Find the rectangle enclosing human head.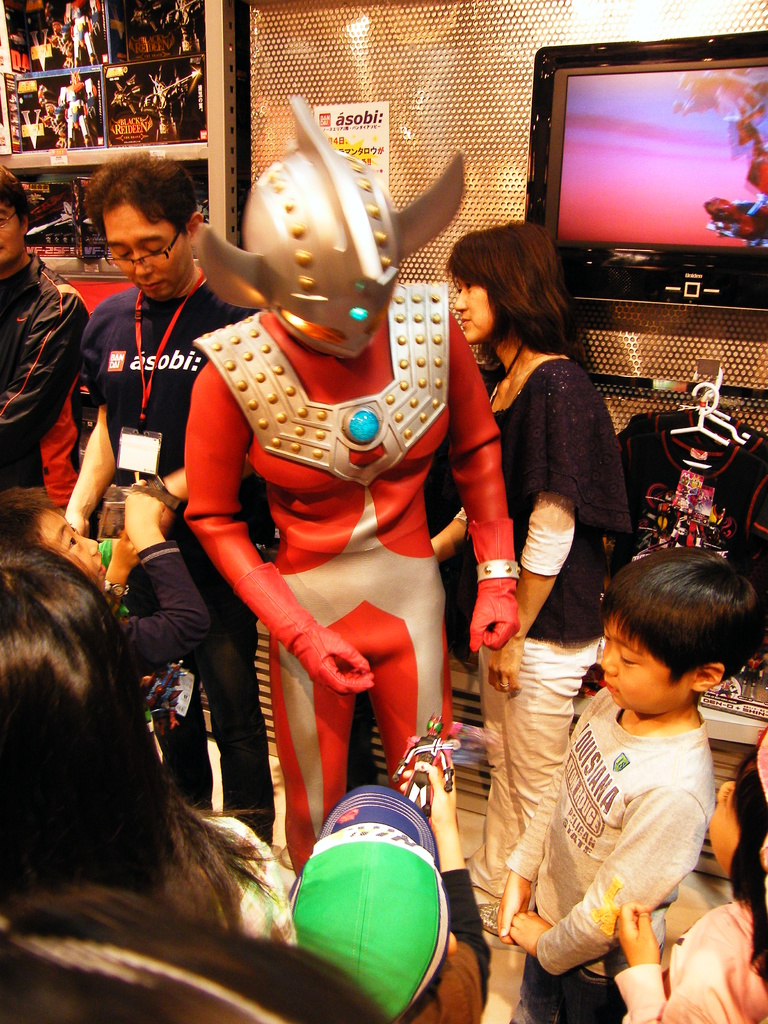
detection(86, 148, 209, 302).
